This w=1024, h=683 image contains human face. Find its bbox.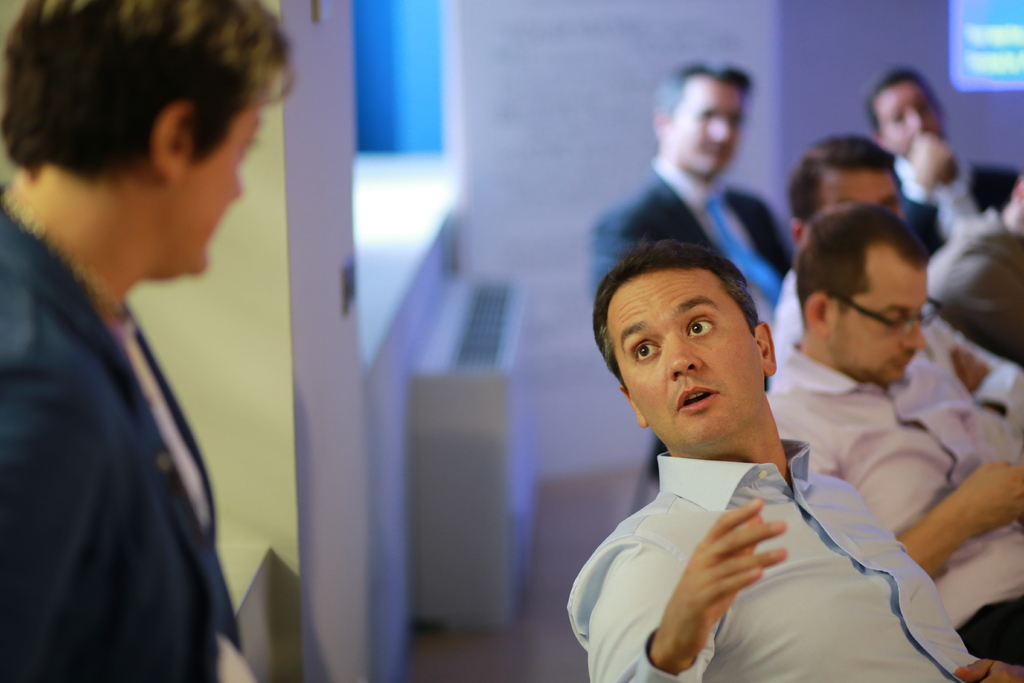
region(881, 83, 941, 151).
